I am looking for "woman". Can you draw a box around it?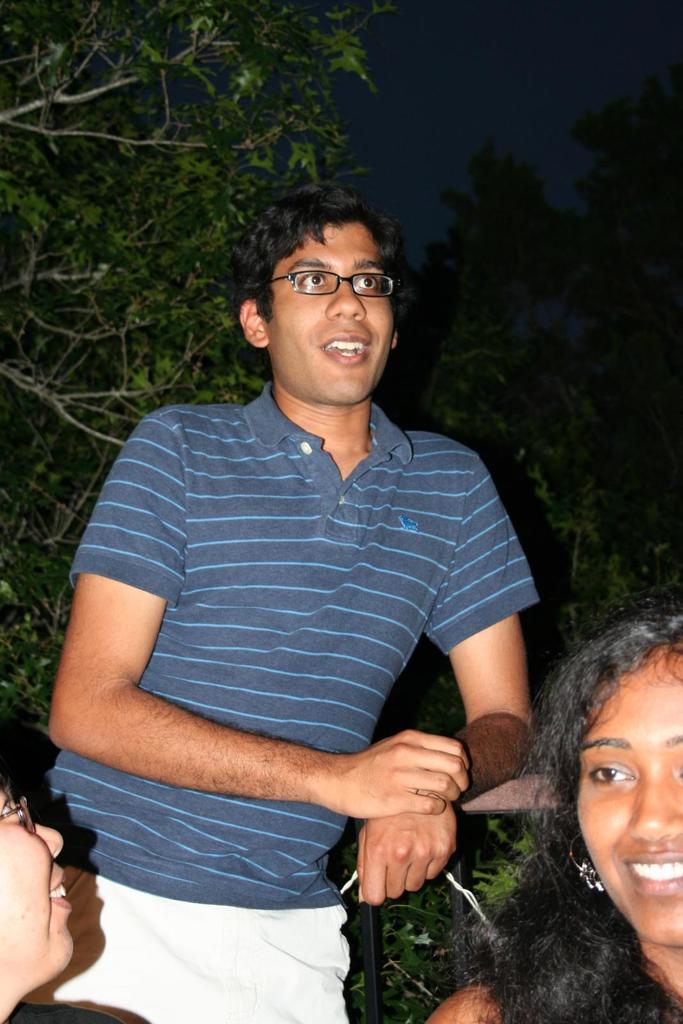
Sure, the bounding box is [435,633,682,1003].
